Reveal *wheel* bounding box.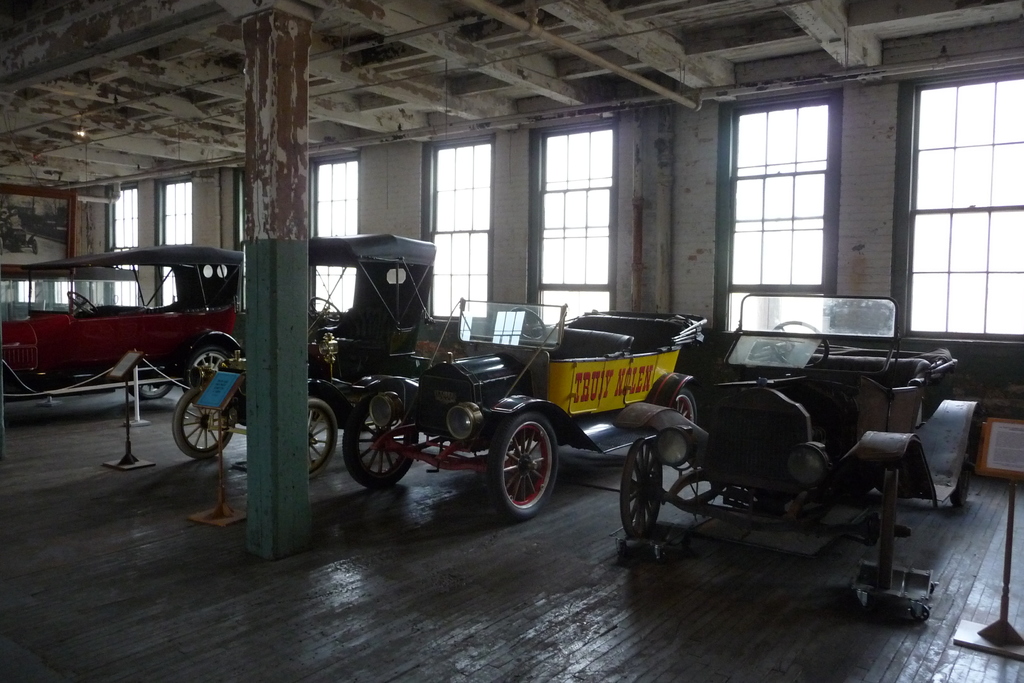
Revealed: {"left": 646, "top": 370, "right": 705, "bottom": 436}.
